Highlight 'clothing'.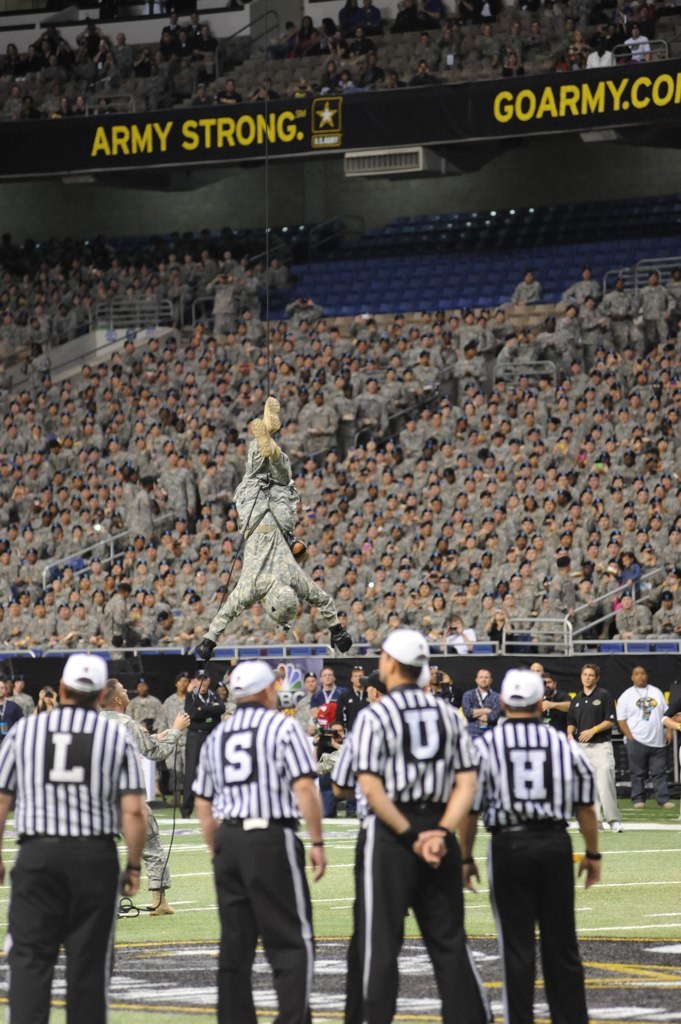
Highlighted region: box(150, 465, 201, 533).
